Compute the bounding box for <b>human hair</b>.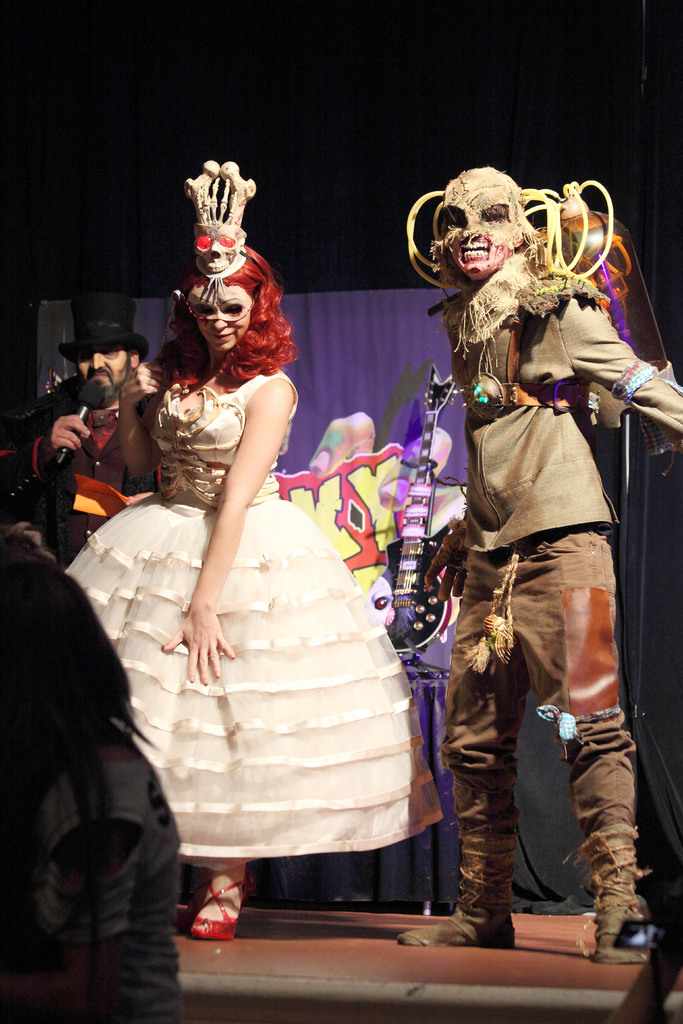
detection(15, 546, 144, 880).
